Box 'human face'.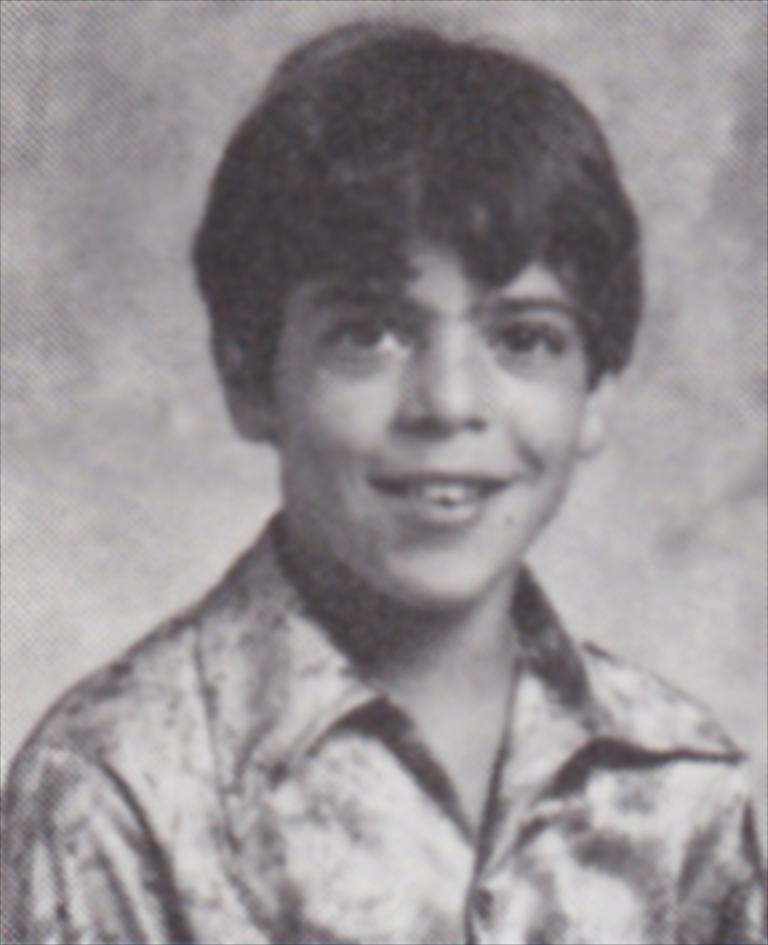
l=271, t=223, r=596, b=617.
